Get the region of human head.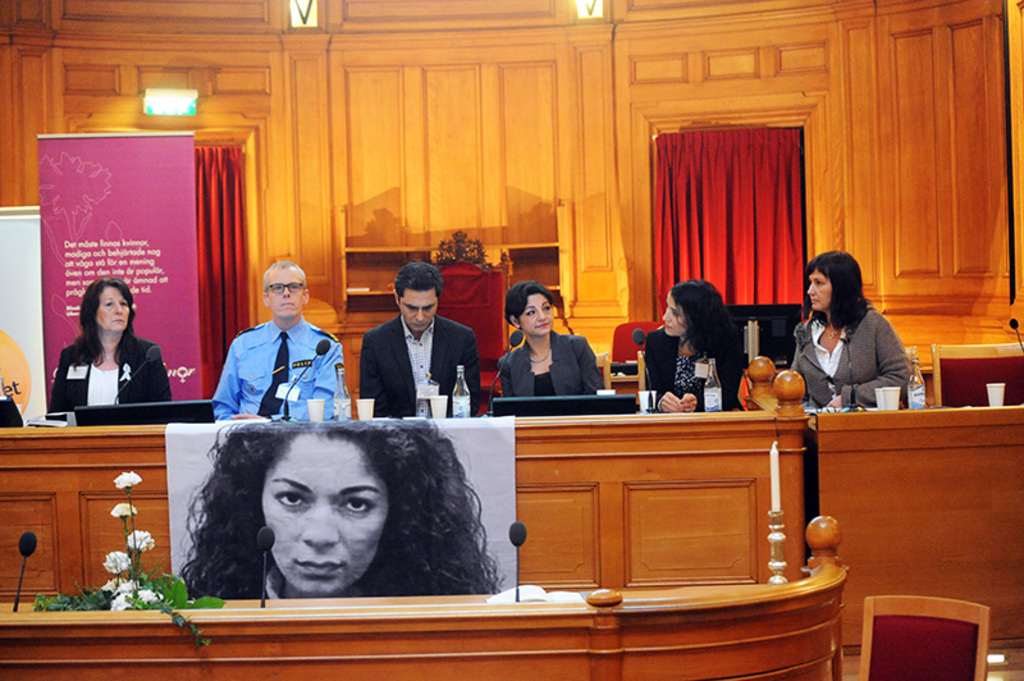
select_region(82, 270, 132, 335).
